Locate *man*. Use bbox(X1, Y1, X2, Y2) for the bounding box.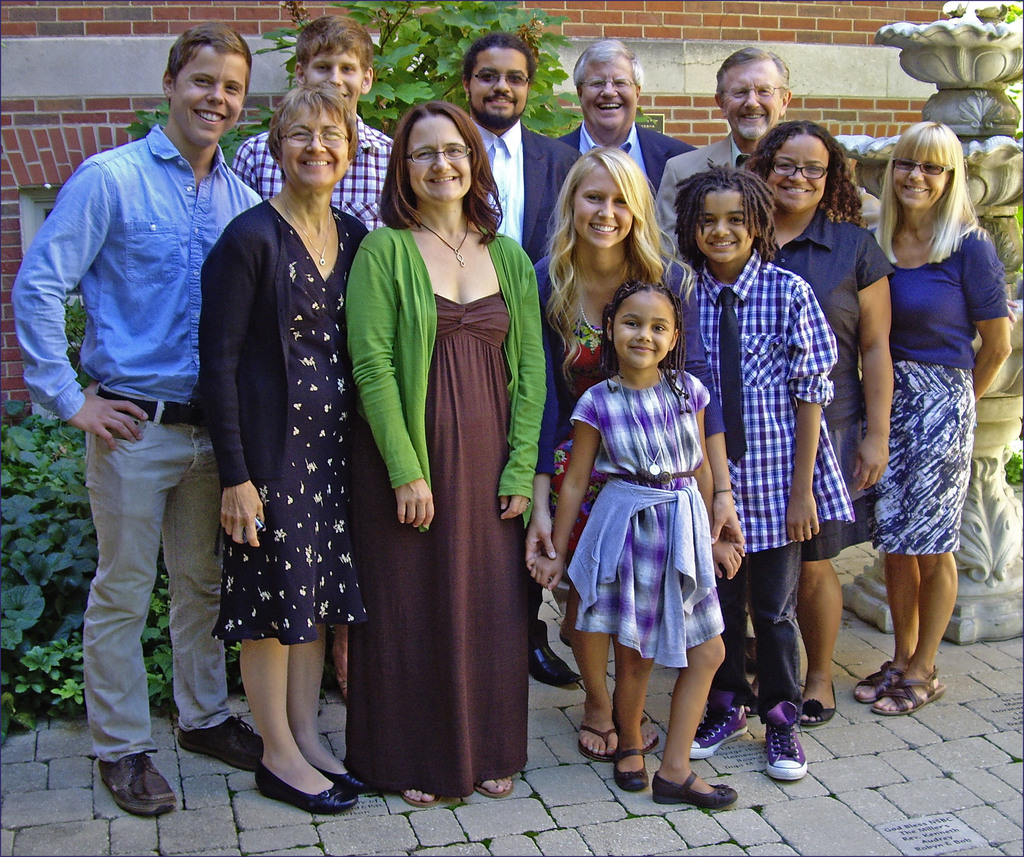
bbox(461, 28, 582, 264).
